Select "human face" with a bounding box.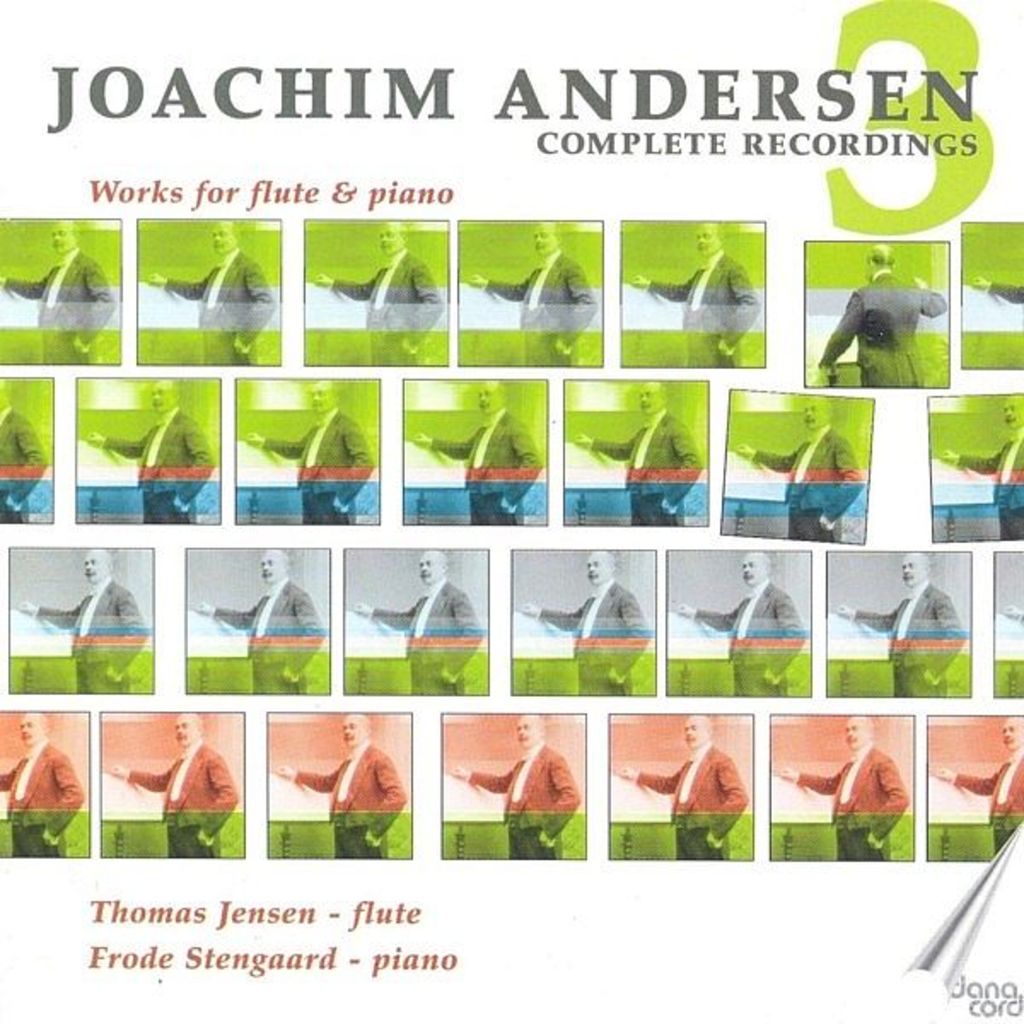
l=1007, t=719, r=1022, b=749.
